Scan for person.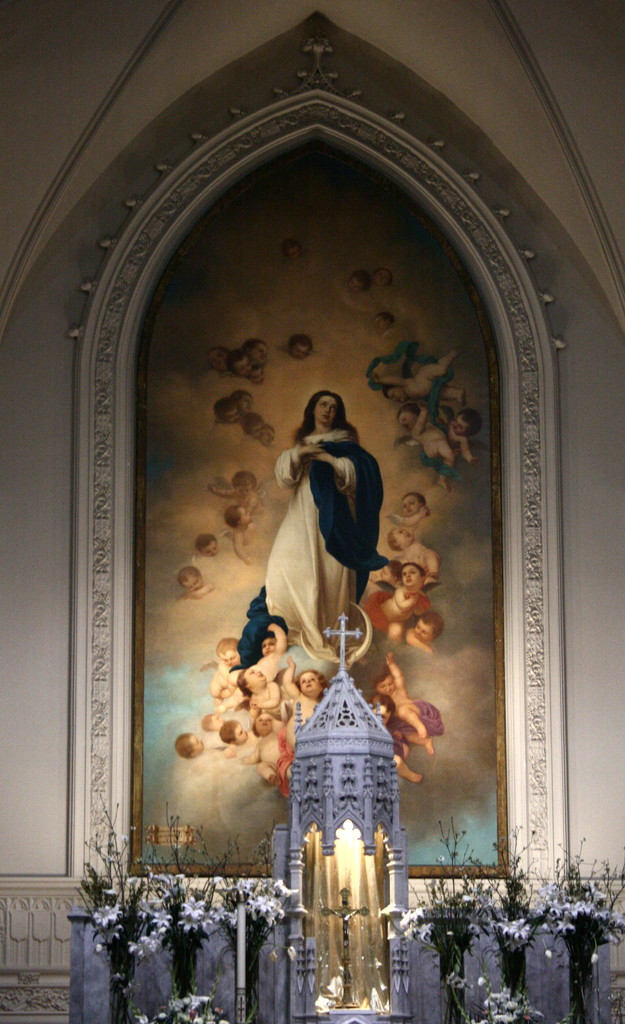
Scan result: rect(373, 312, 390, 333).
